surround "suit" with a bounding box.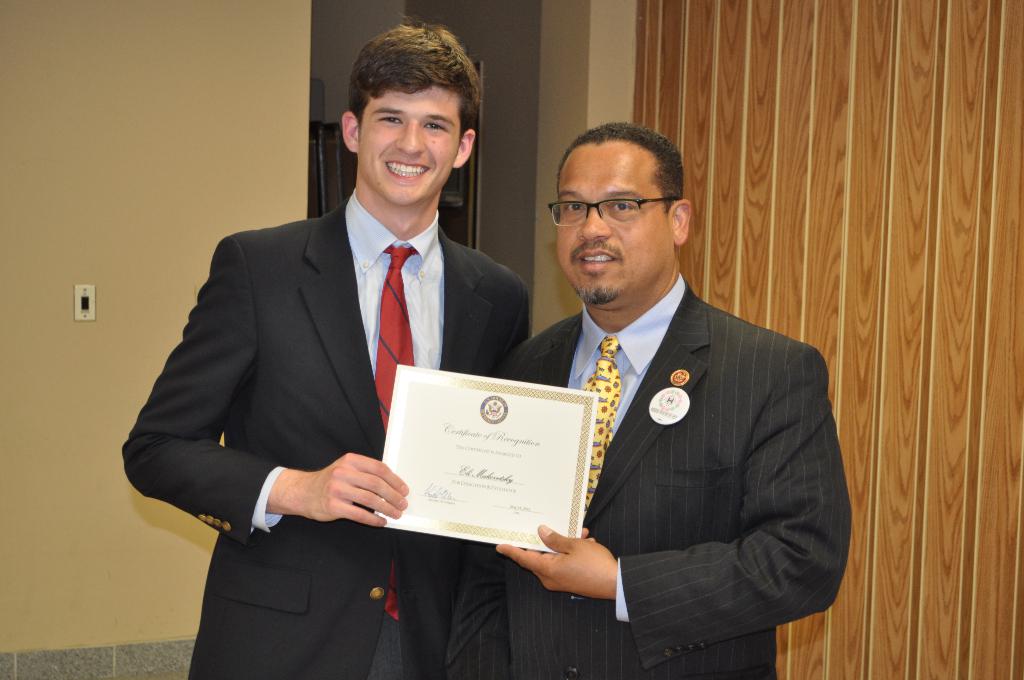
445:269:853:679.
